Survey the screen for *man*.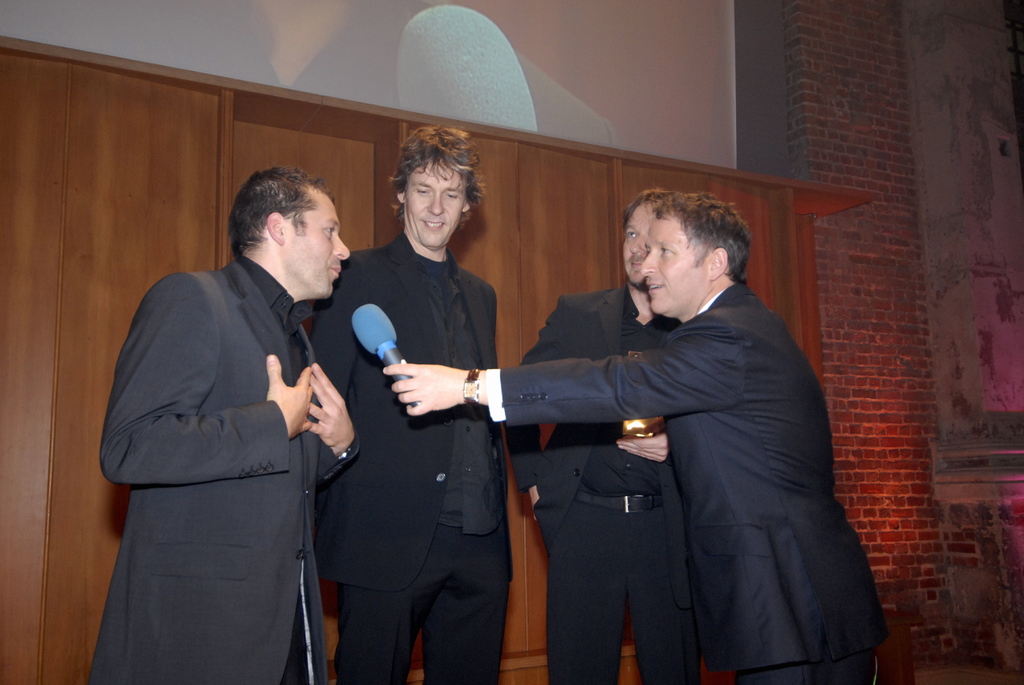
Survey found: <region>382, 188, 888, 684</region>.
